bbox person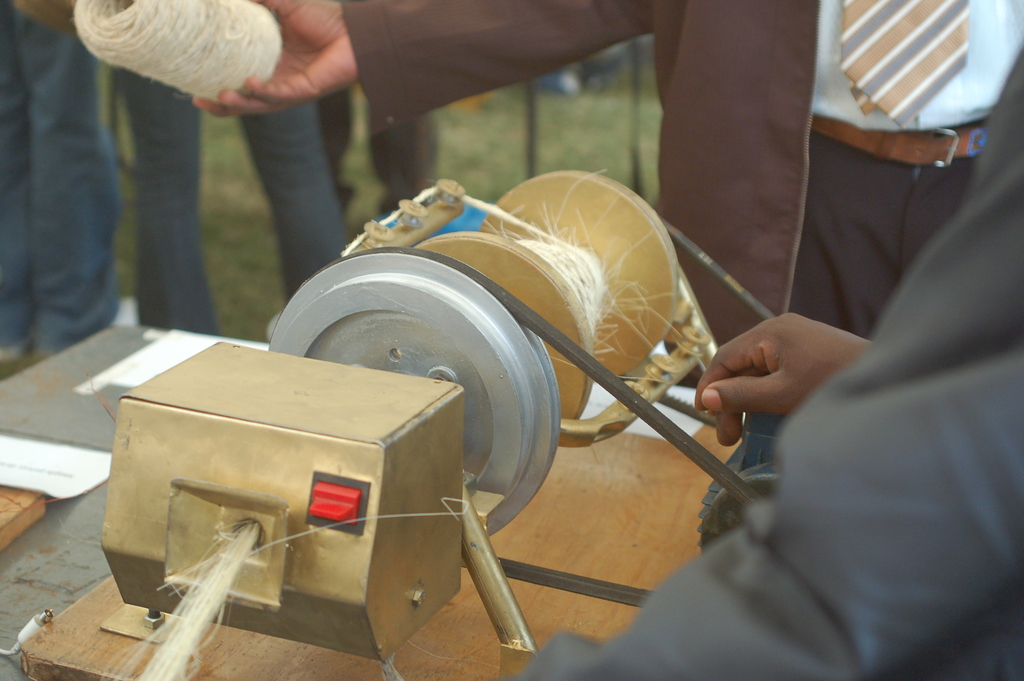
Rect(189, 0, 1023, 382)
